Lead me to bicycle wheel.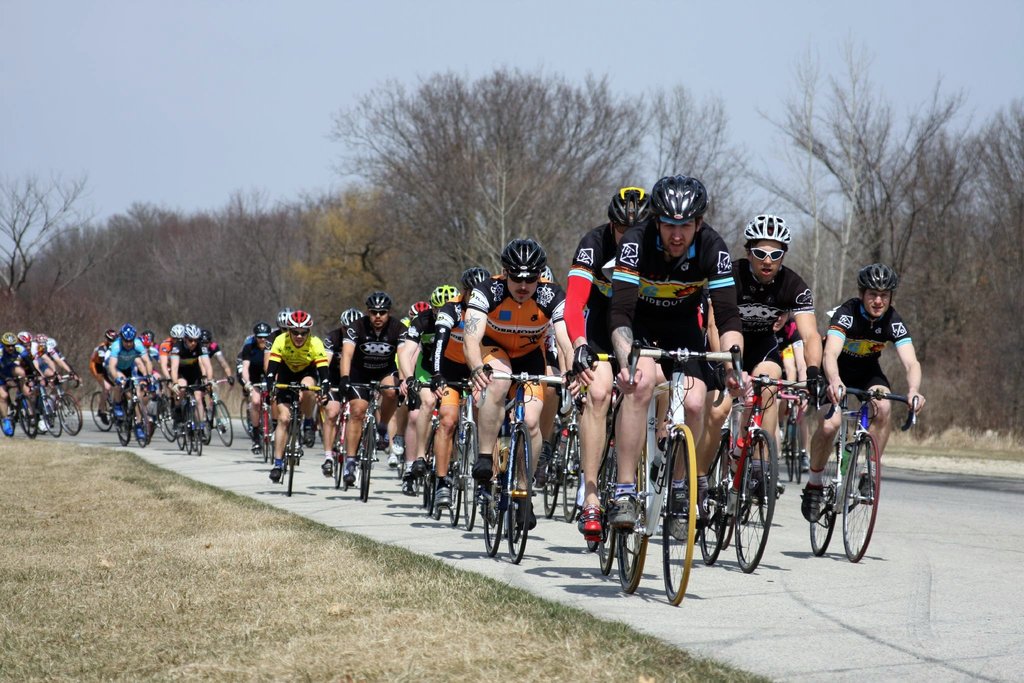
Lead to <box>257,400,274,465</box>.
